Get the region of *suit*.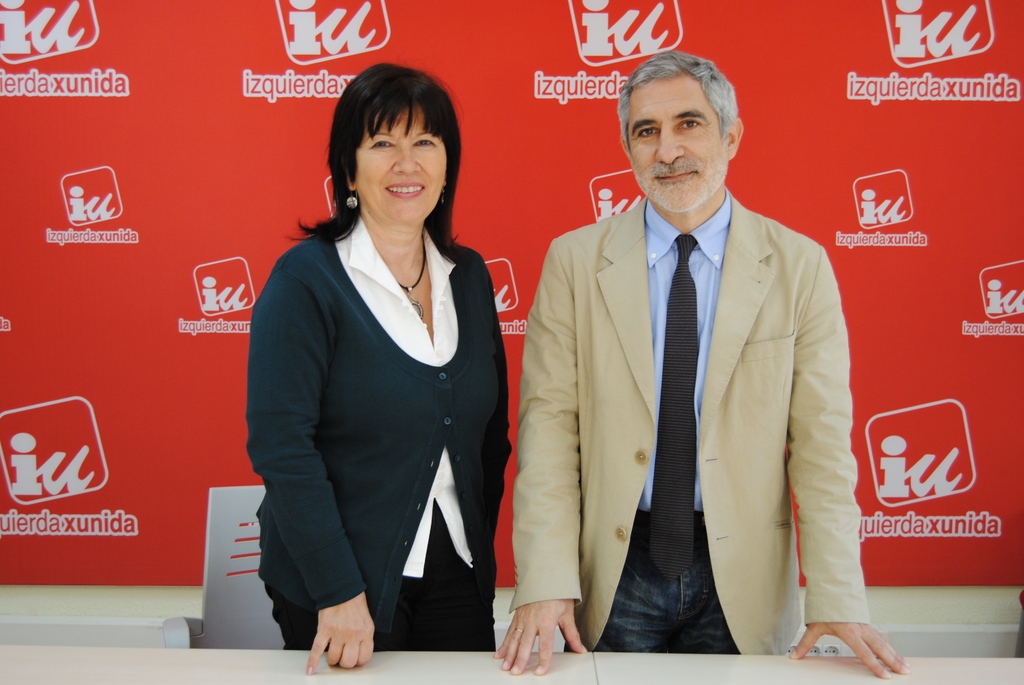
[551,171,887,659].
